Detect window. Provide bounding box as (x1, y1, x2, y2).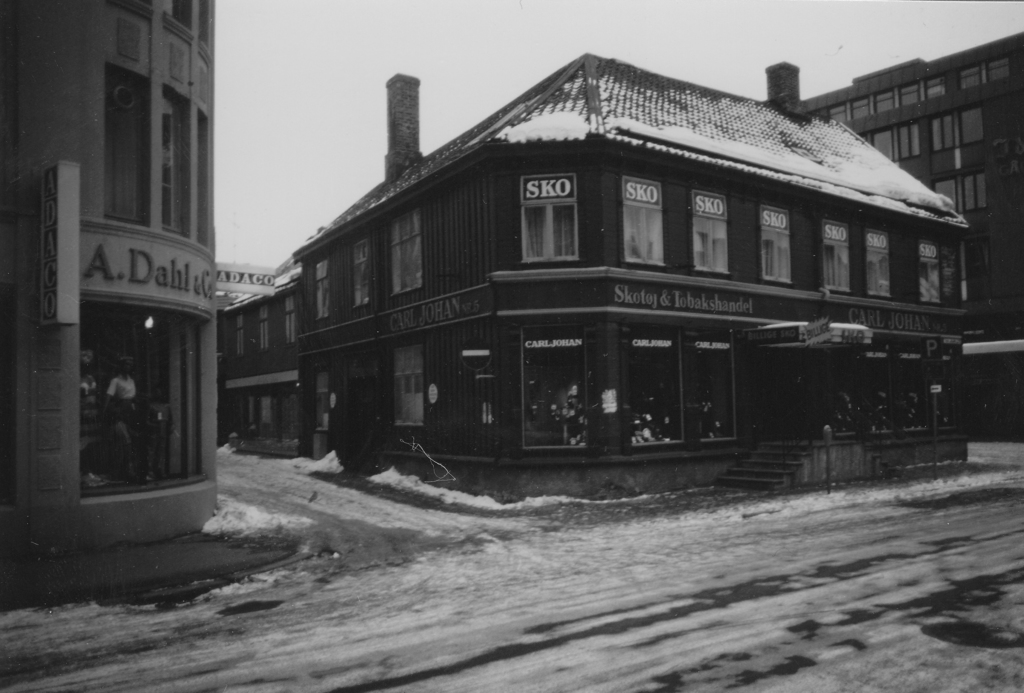
(867, 132, 894, 162).
